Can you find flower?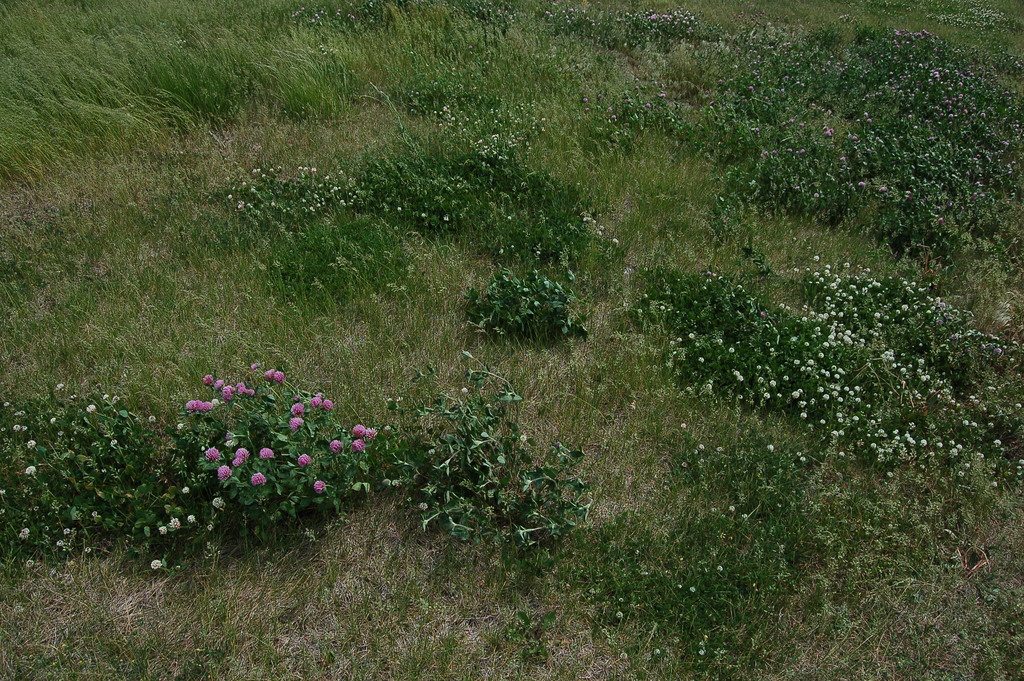
Yes, bounding box: left=109, top=436, right=116, bottom=450.
